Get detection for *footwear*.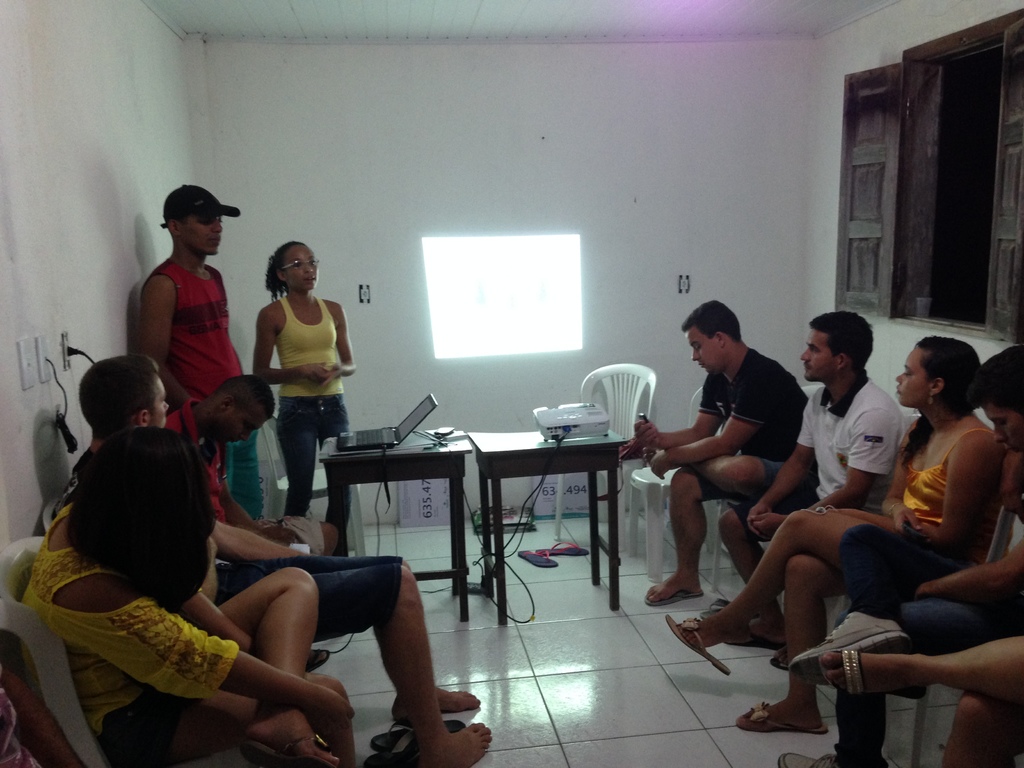
Detection: (left=776, top=751, right=886, bottom=767).
